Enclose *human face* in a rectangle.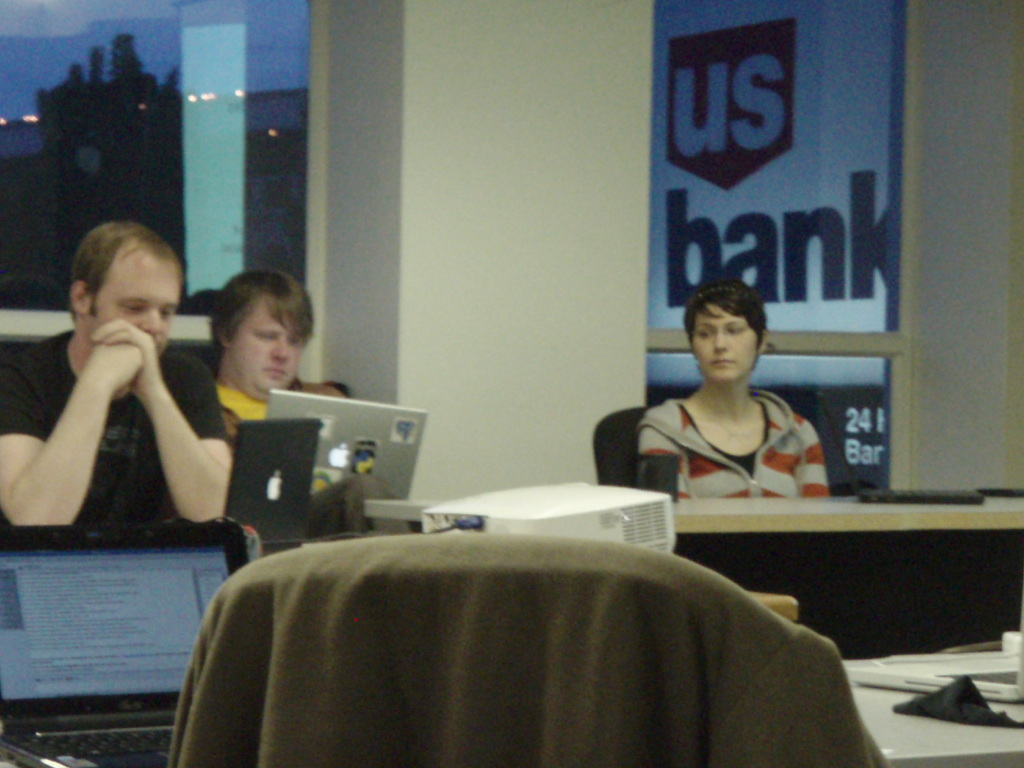
crop(690, 300, 759, 384).
